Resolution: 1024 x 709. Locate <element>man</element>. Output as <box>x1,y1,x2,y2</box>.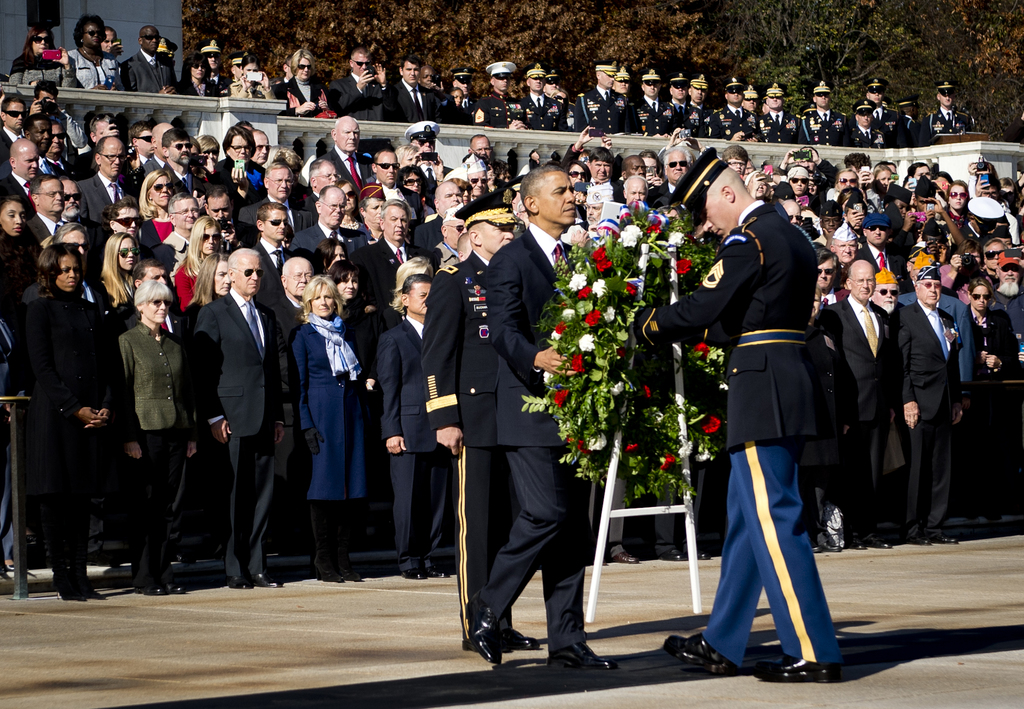
<box>815,249,835,296</box>.
